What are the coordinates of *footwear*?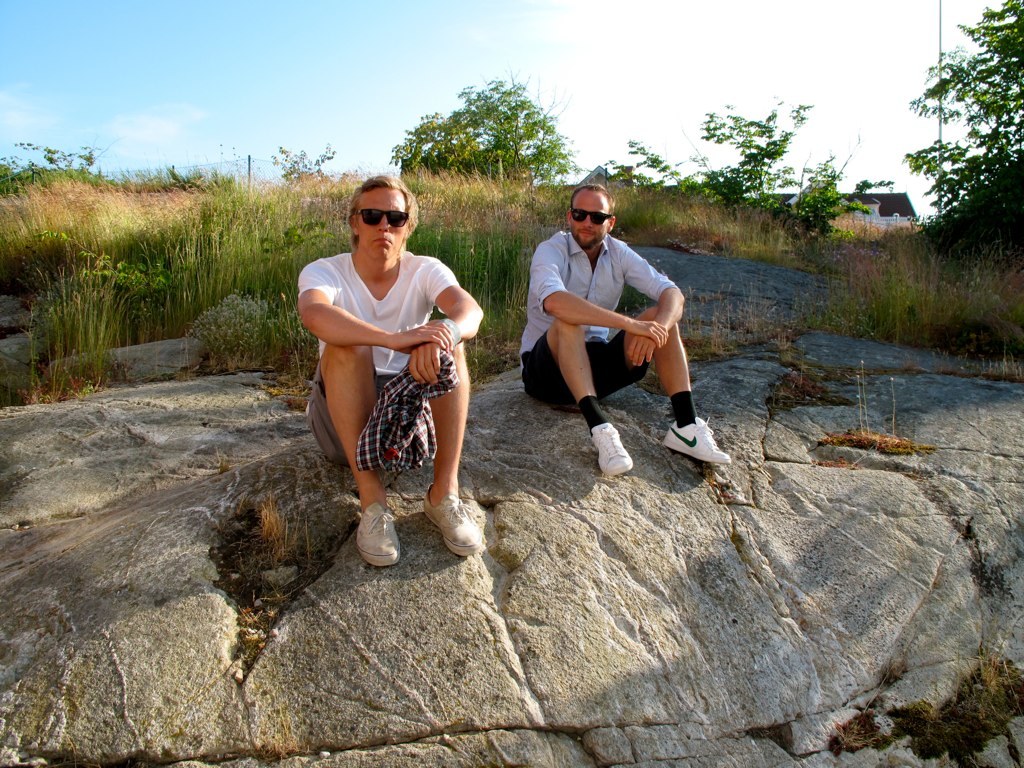
x1=418 y1=481 x2=478 y2=558.
